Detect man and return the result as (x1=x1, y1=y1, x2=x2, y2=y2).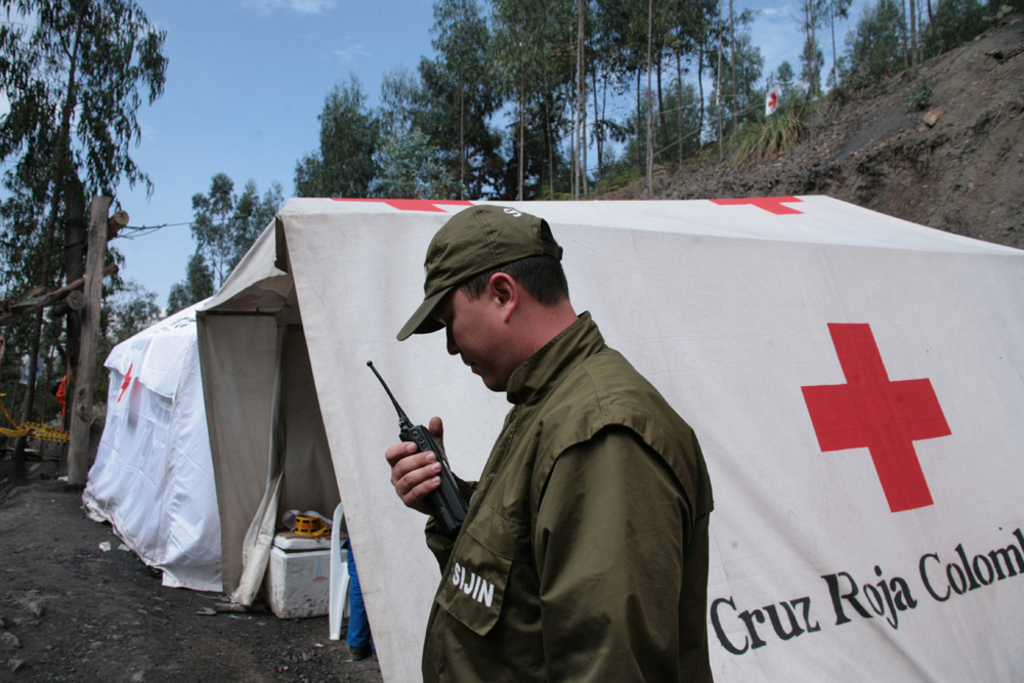
(x1=398, y1=218, x2=730, y2=680).
